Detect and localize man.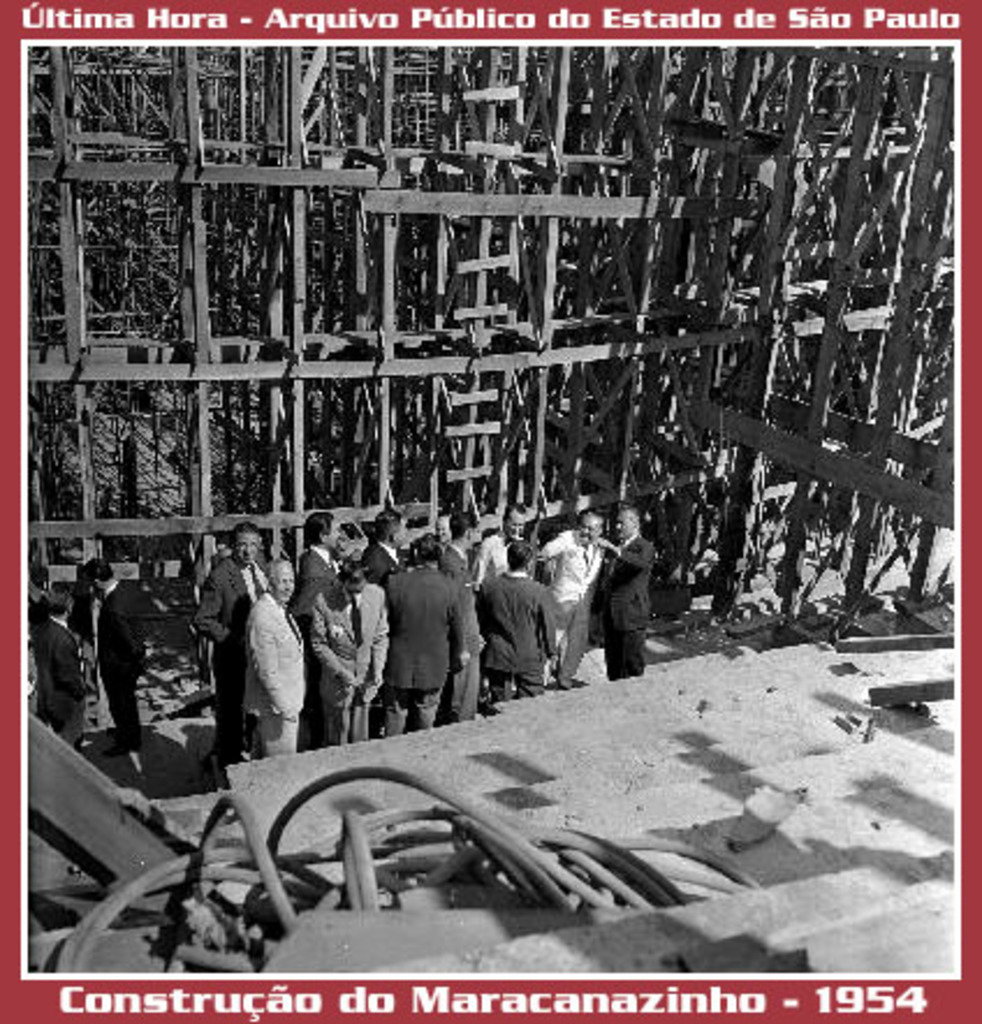
Localized at [x1=83, y1=563, x2=151, y2=758].
